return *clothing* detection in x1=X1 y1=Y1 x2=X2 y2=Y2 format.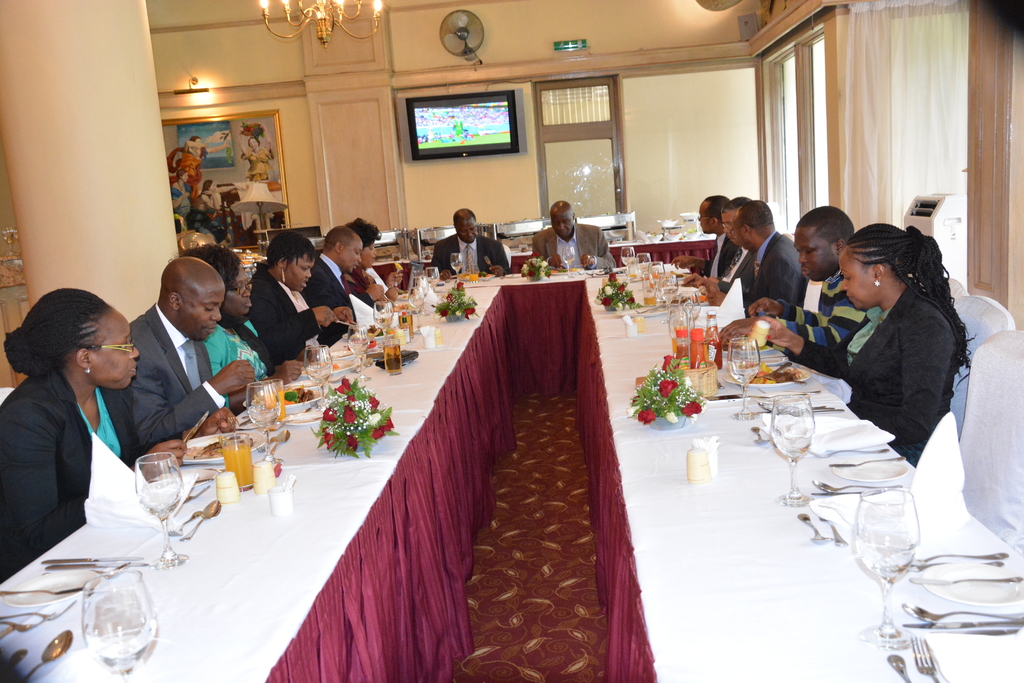
x1=166 y1=147 x2=200 y2=206.
